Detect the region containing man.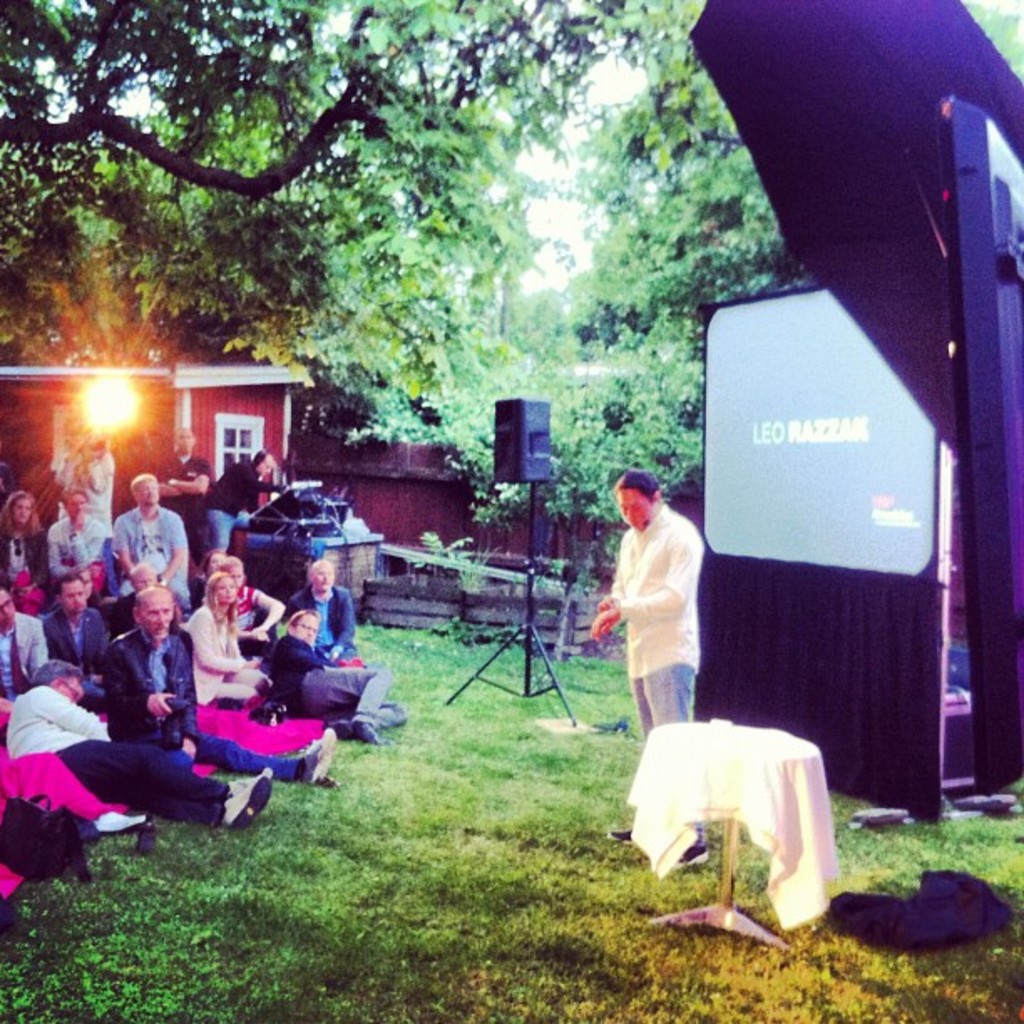
pyautogui.locateOnScreen(114, 561, 162, 629).
